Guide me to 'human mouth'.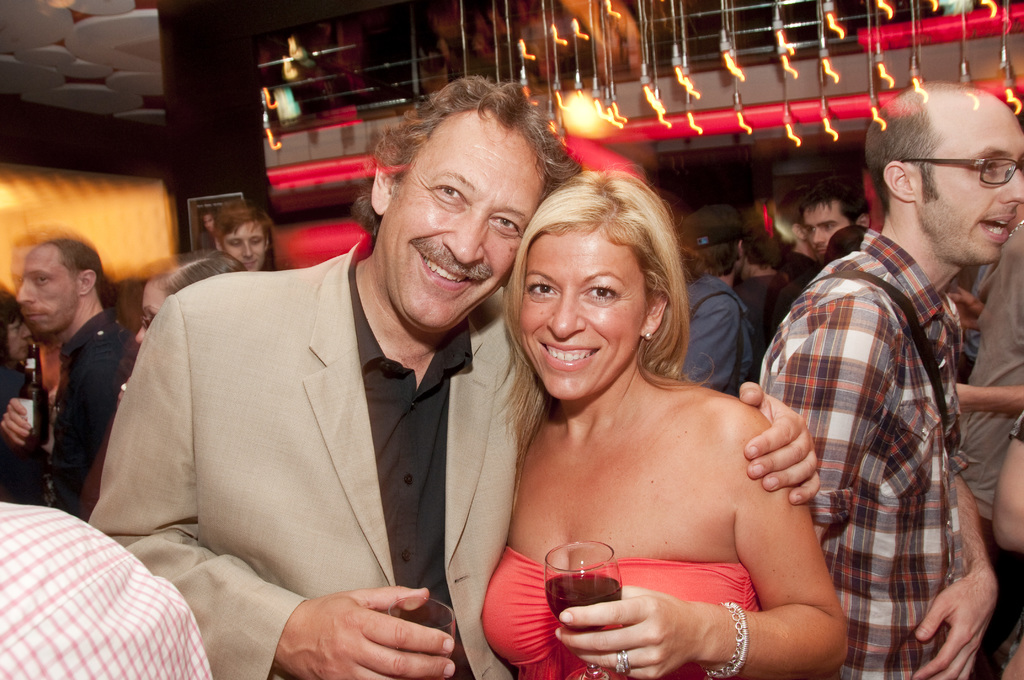
Guidance: 539,336,605,382.
